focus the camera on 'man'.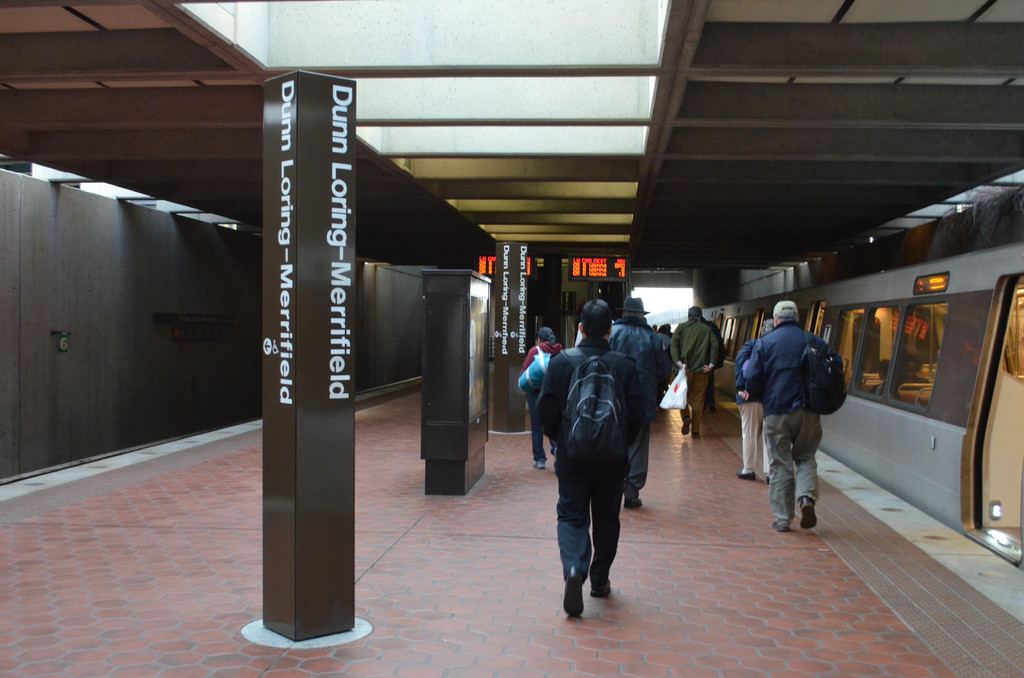
Focus region: l=519, t=326, r=565, b=465.
